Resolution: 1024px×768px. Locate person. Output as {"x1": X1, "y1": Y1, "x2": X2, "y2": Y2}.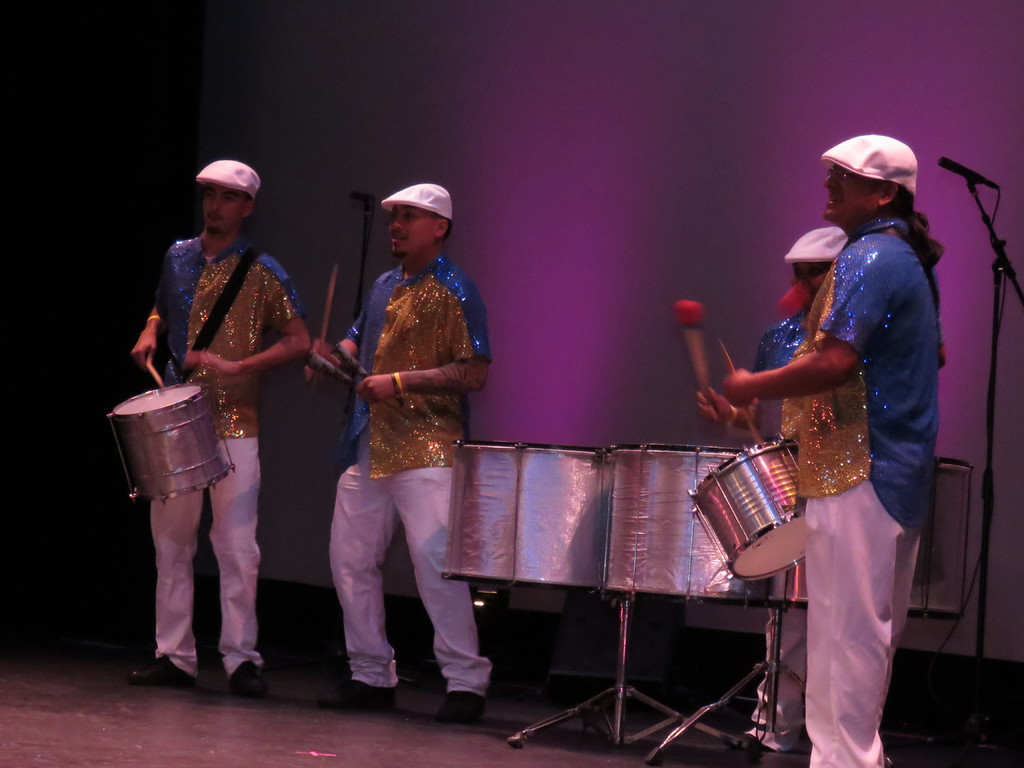
{"x1": 102, "y1": 157, "x2": 311, "y2": 703}.
